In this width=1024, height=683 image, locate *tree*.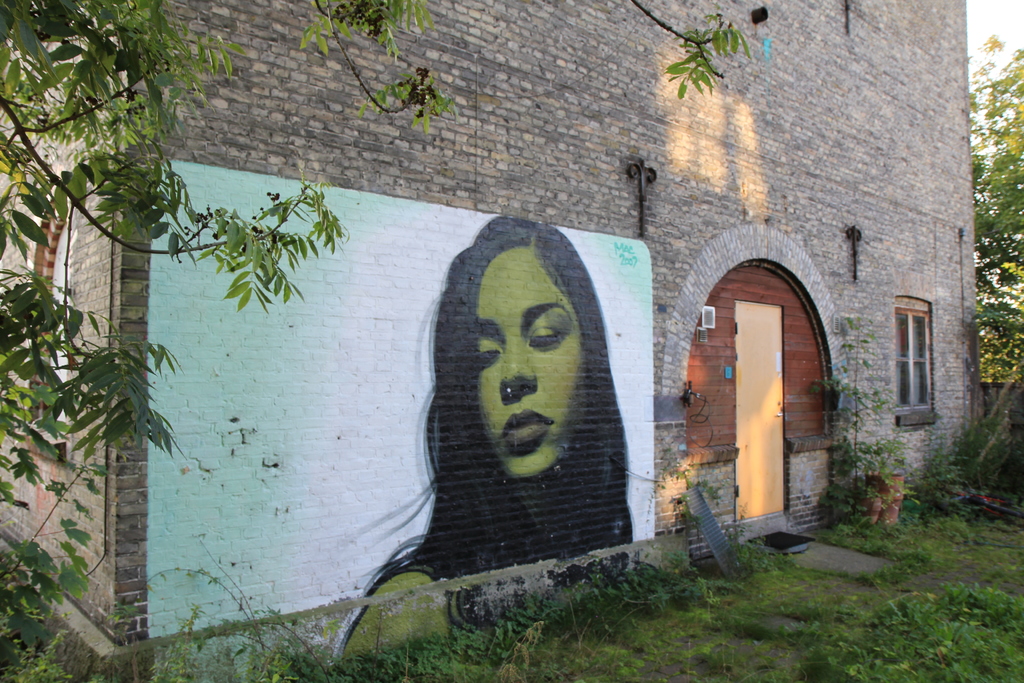
Bounding box: box(0, 0, 755, 648).
